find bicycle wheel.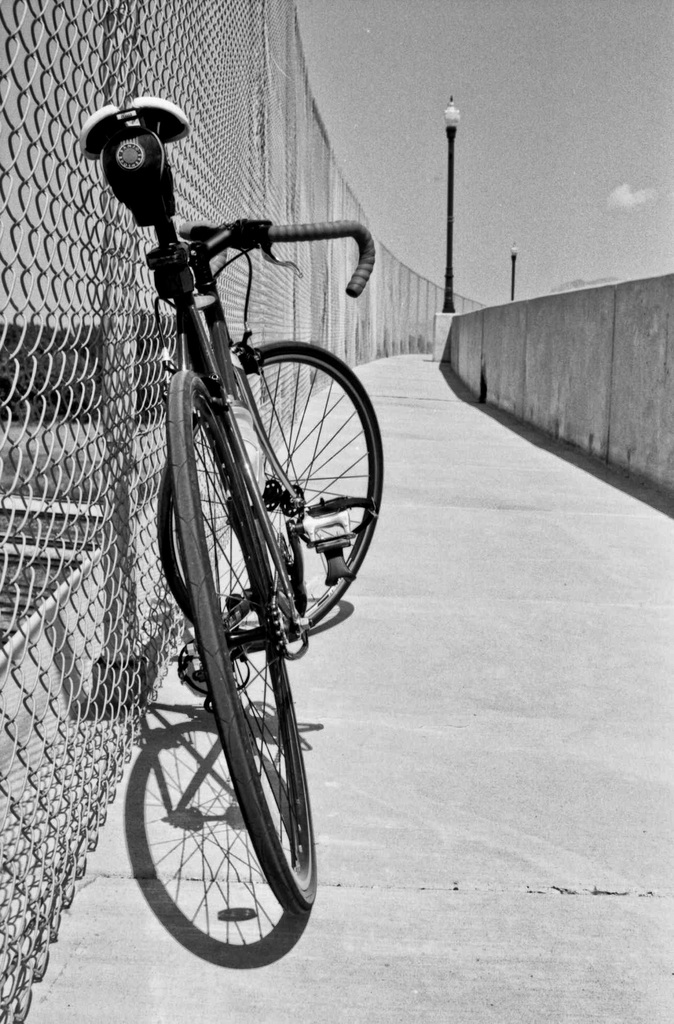
{"left": 157, "top": 341, "right": 384, "bottom": 646}.
